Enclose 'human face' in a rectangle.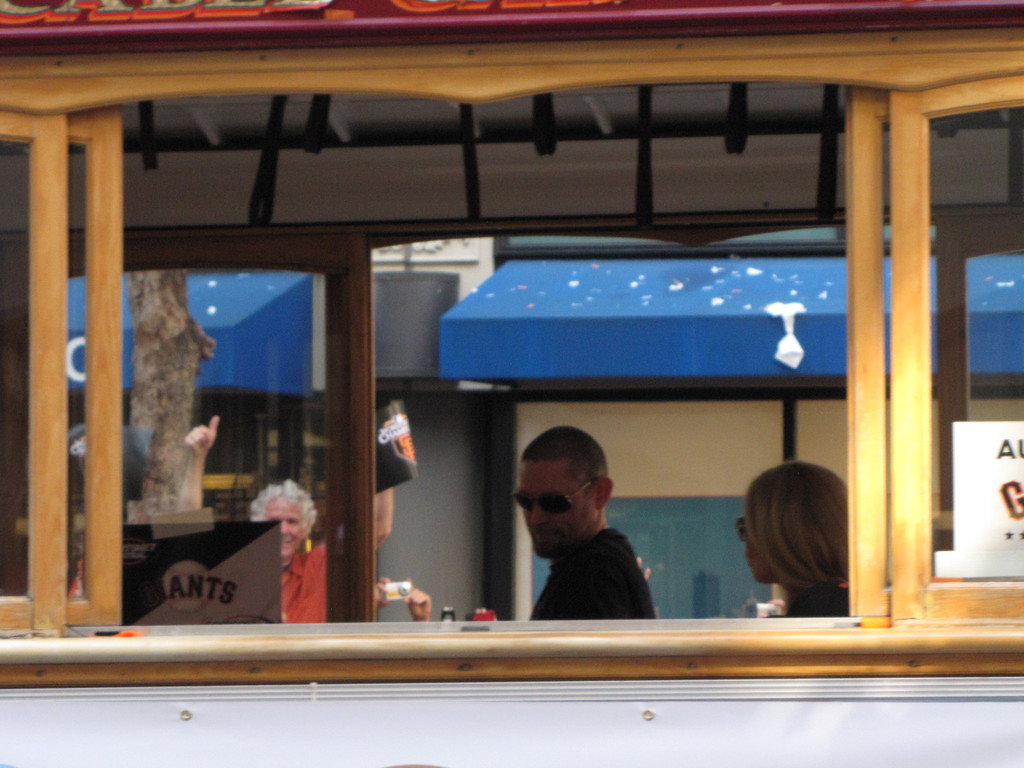
263:490:306:556.
